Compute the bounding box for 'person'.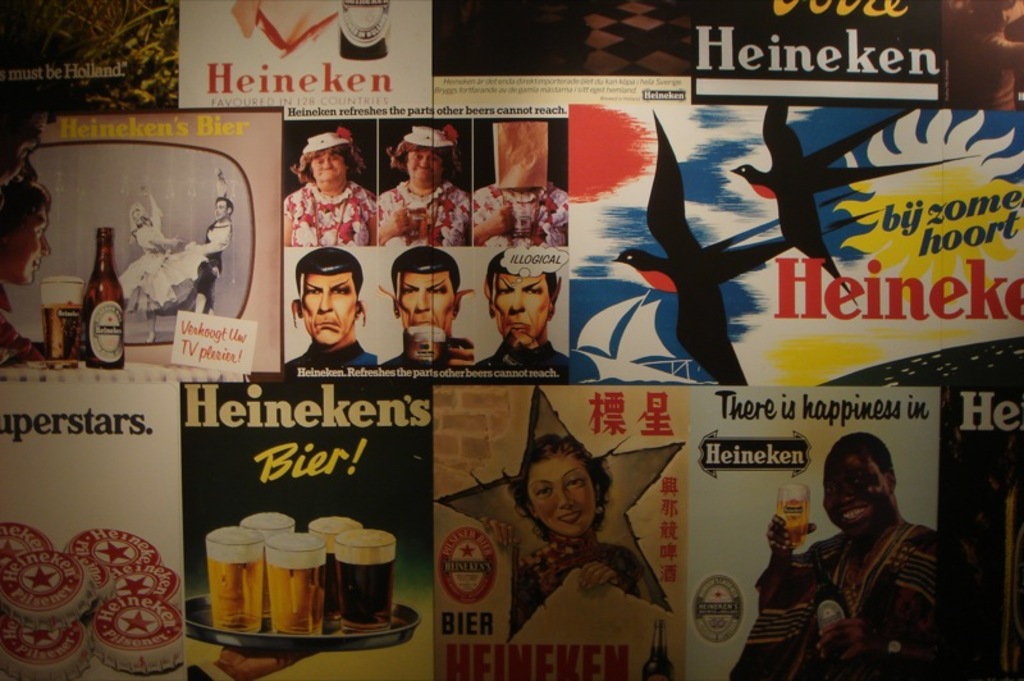
(x1=184, y1=165, x2=233, y2=316).
